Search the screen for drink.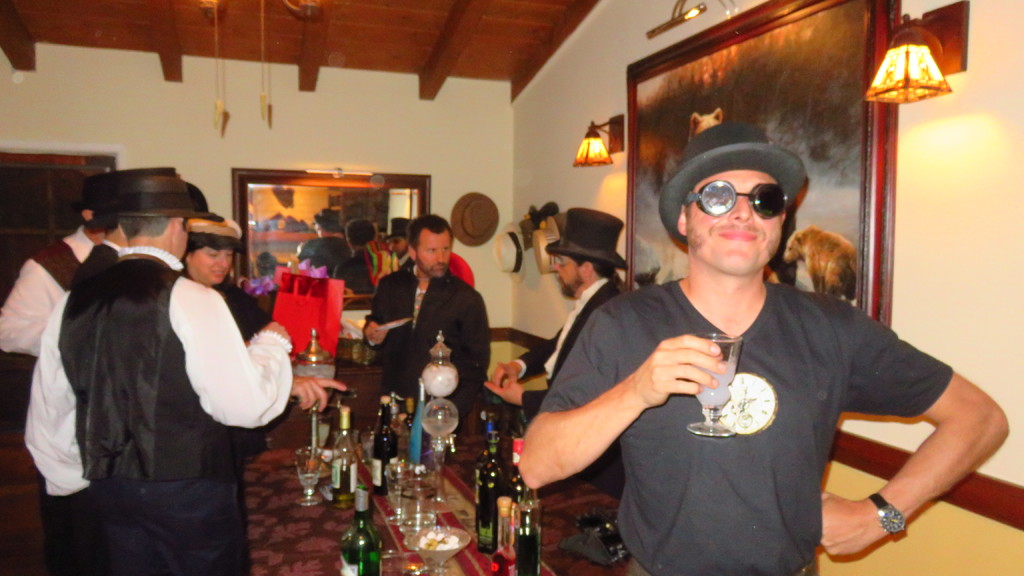
Found at left=513, top=525, right=540, bottom=572.
